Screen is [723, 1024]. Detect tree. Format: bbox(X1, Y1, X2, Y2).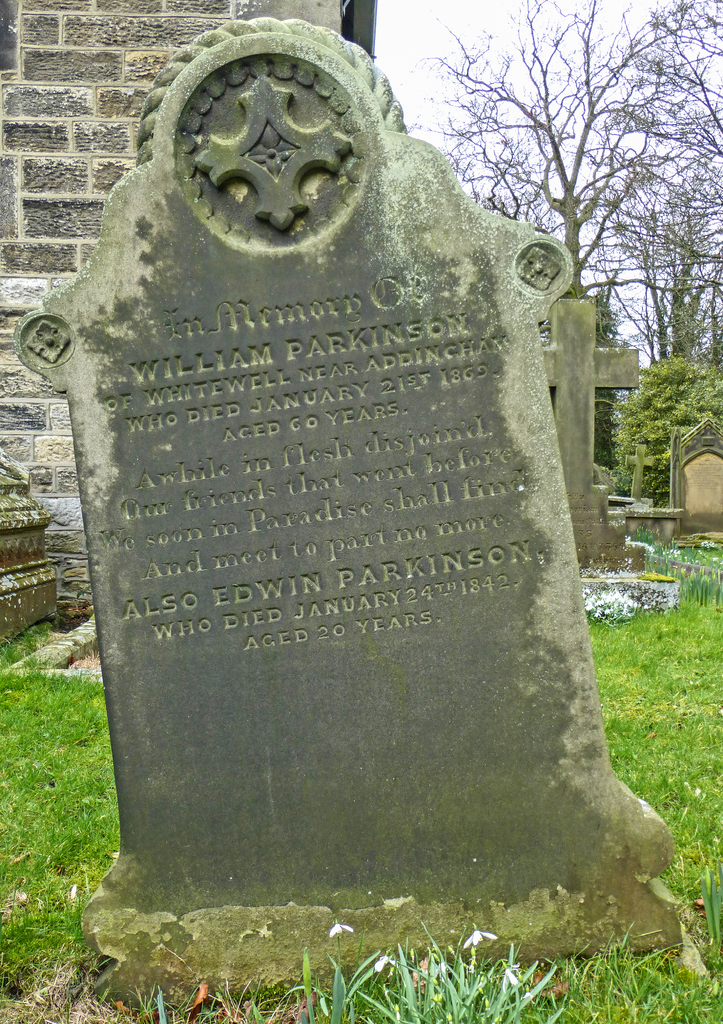
bbox(597, 147, 722, 362).
